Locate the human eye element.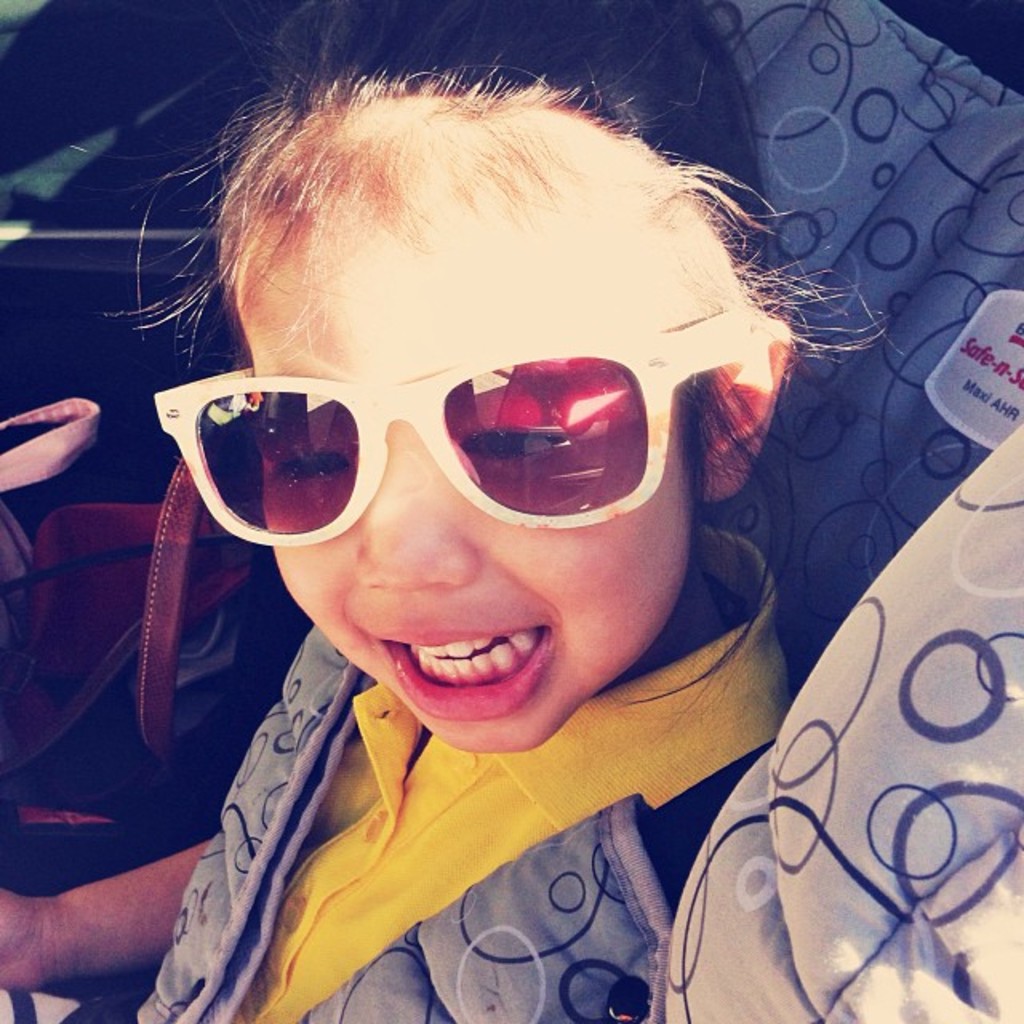
Element bbox: pyautogui.locateOnScreen(450, 395, 595, 477).
